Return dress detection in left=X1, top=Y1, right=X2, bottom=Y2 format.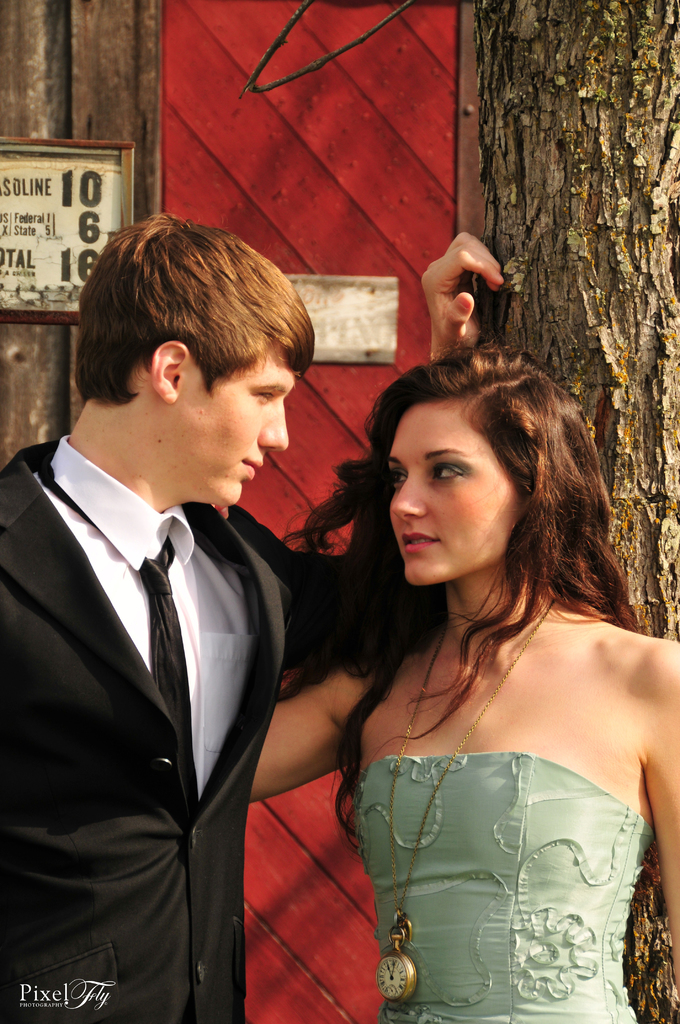
left=357, top=751, right=656, bottom=1023.
